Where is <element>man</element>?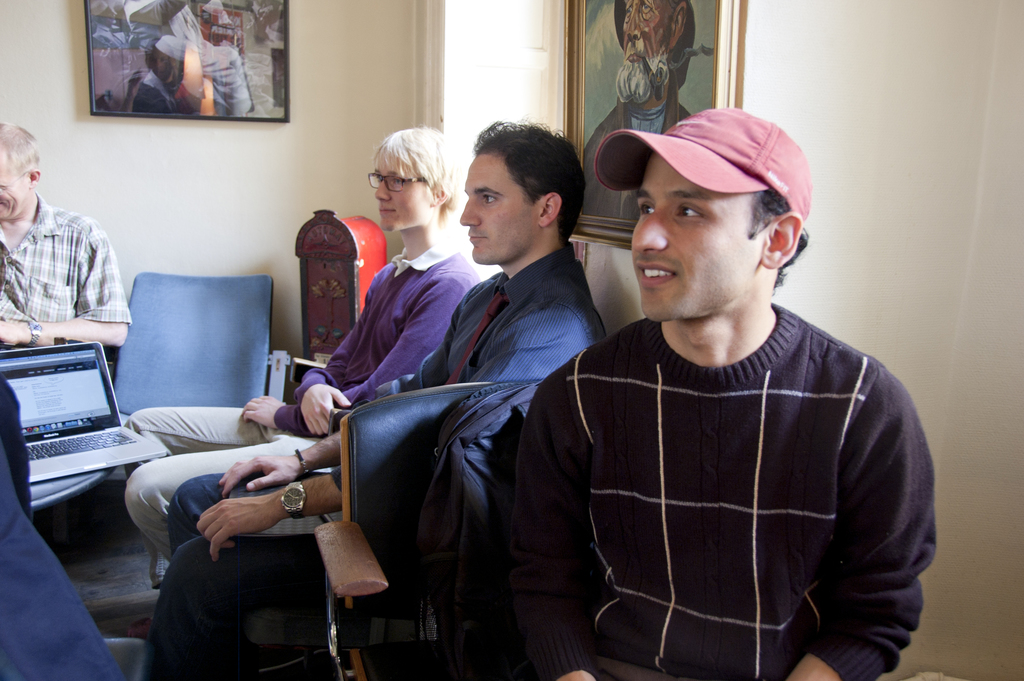
BBox(0, 119, 131, 345).
